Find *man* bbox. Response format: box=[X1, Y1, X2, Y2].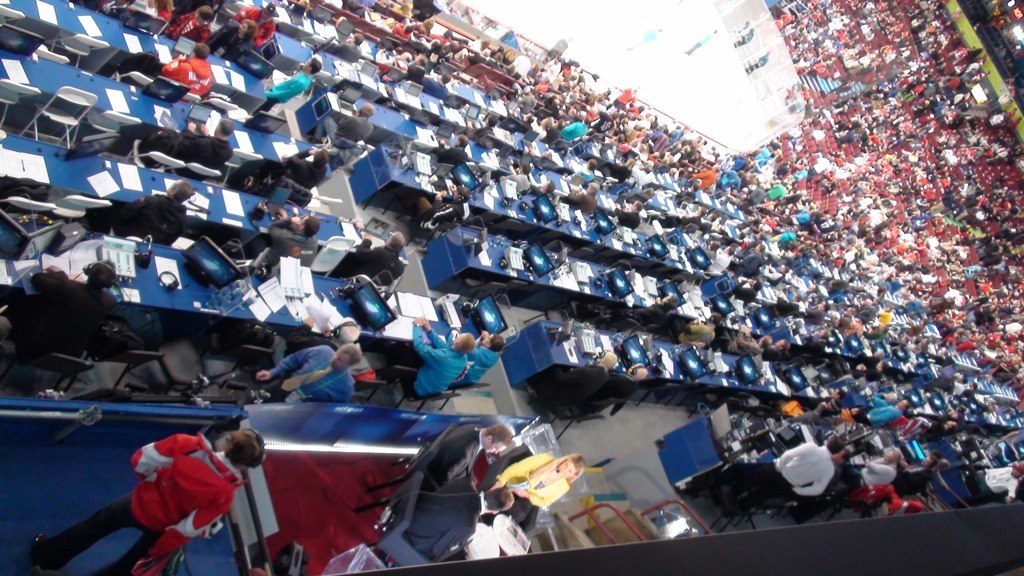
box=[417, 422, 518, 485].
